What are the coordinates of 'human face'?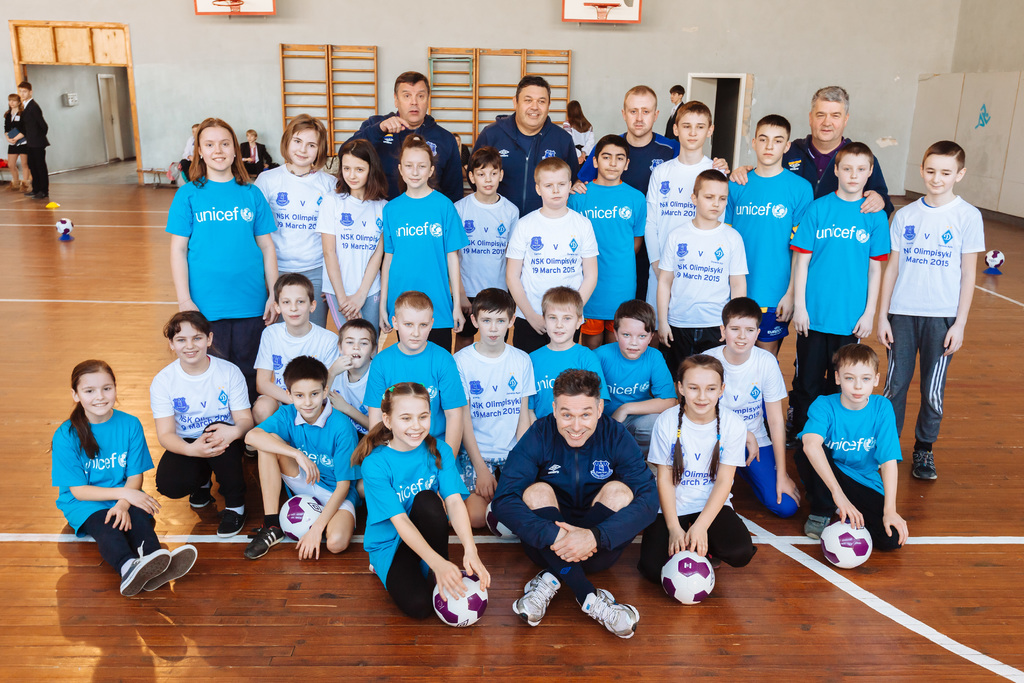
bbox=(700, 183, 728, 214).
